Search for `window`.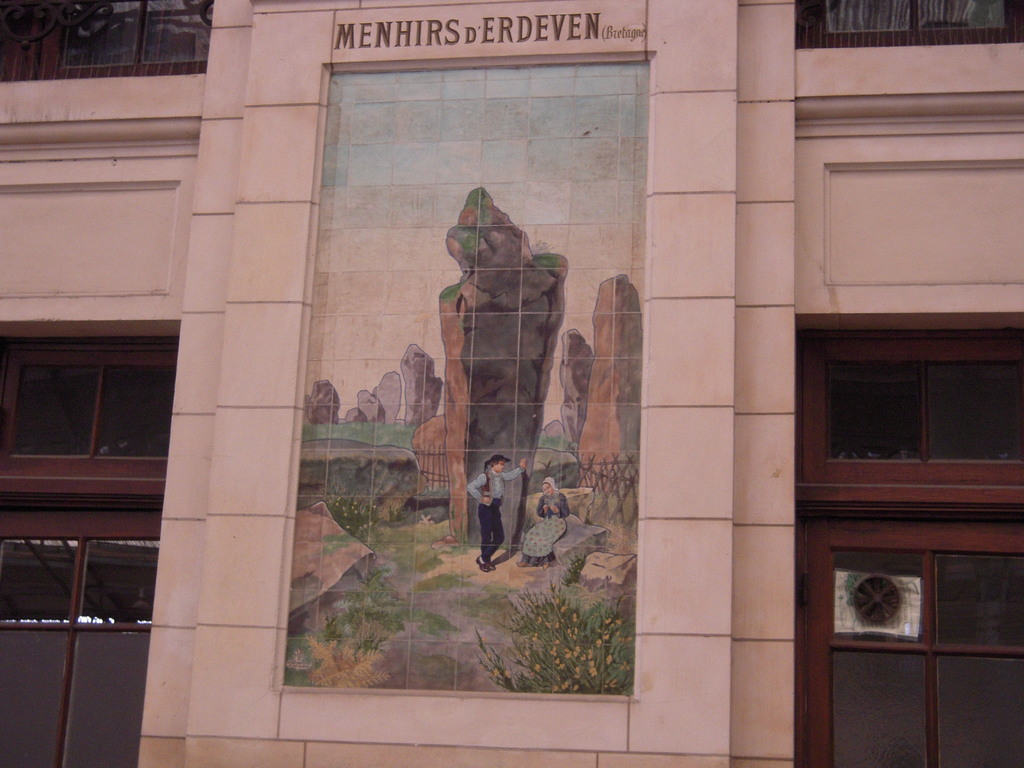
Found at x1=804, y1=3, x2=1019, y2=38.
